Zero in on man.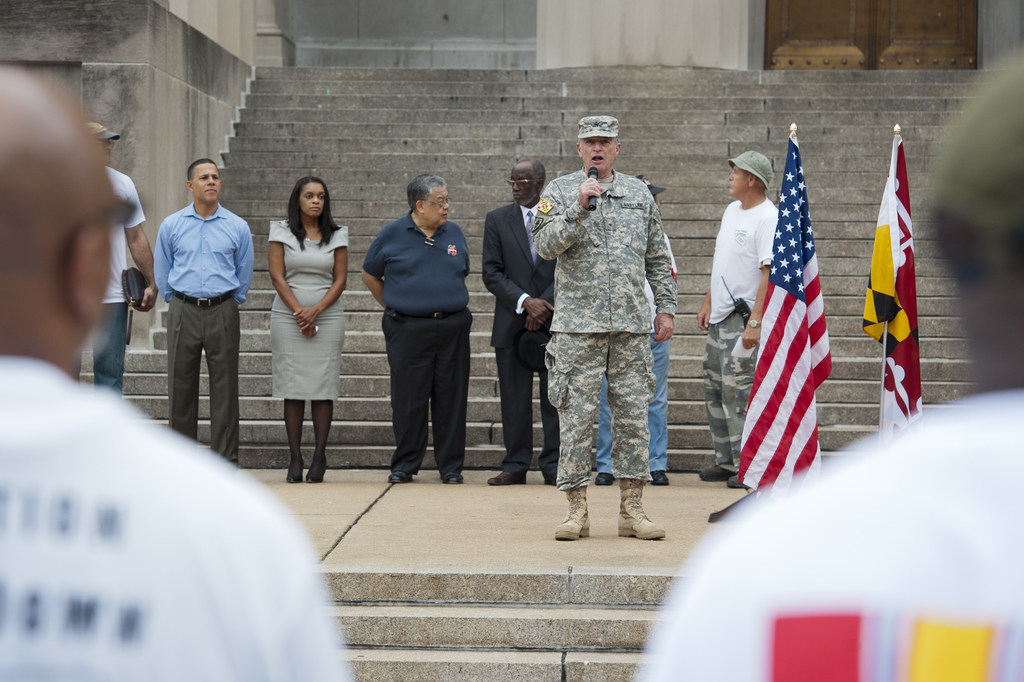
Zeroed in: select_region(616, 44, 1023, 681).
